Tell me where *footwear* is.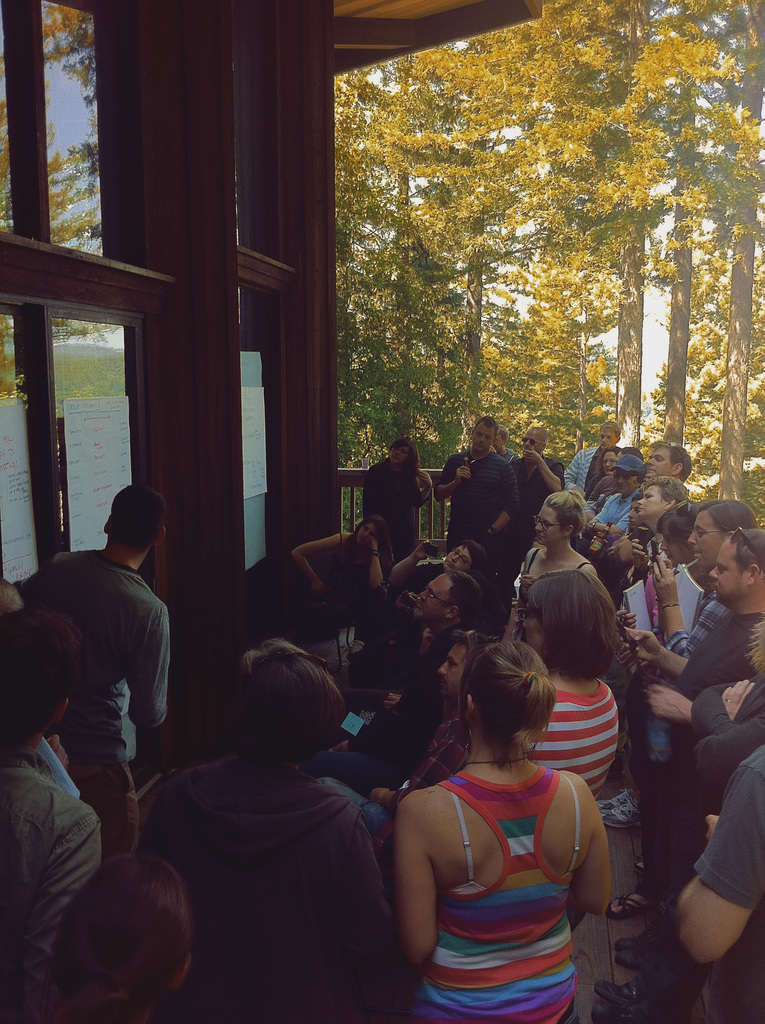
*footwear* is at 590:982:637:1008.
